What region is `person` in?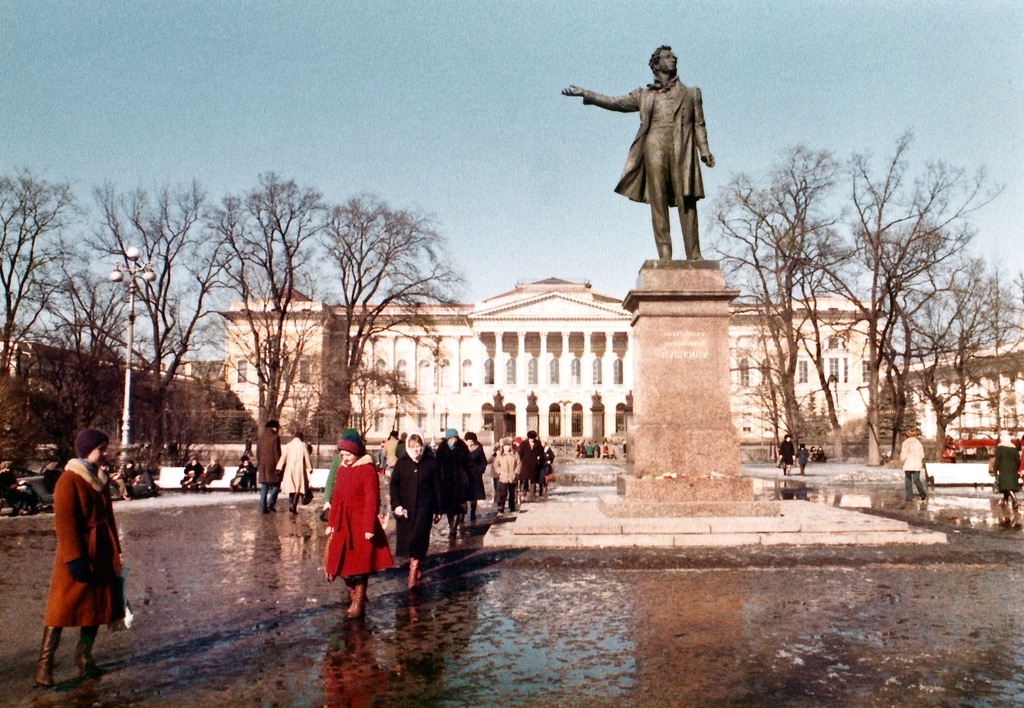
[254,418,286,513].
